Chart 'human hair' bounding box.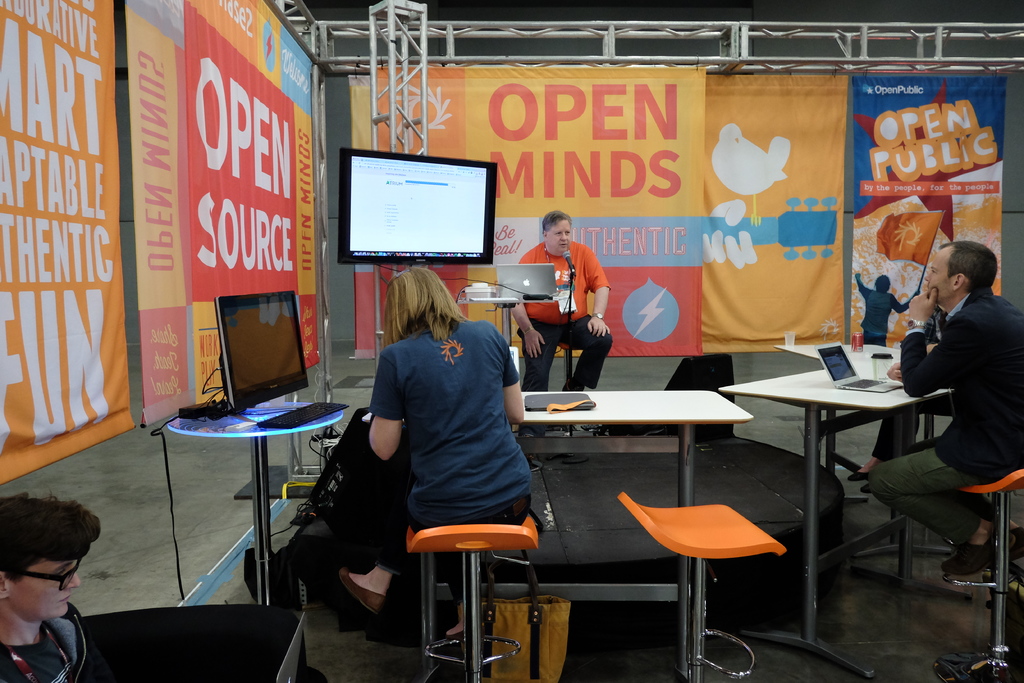
Charted: (381,270,461,356).
